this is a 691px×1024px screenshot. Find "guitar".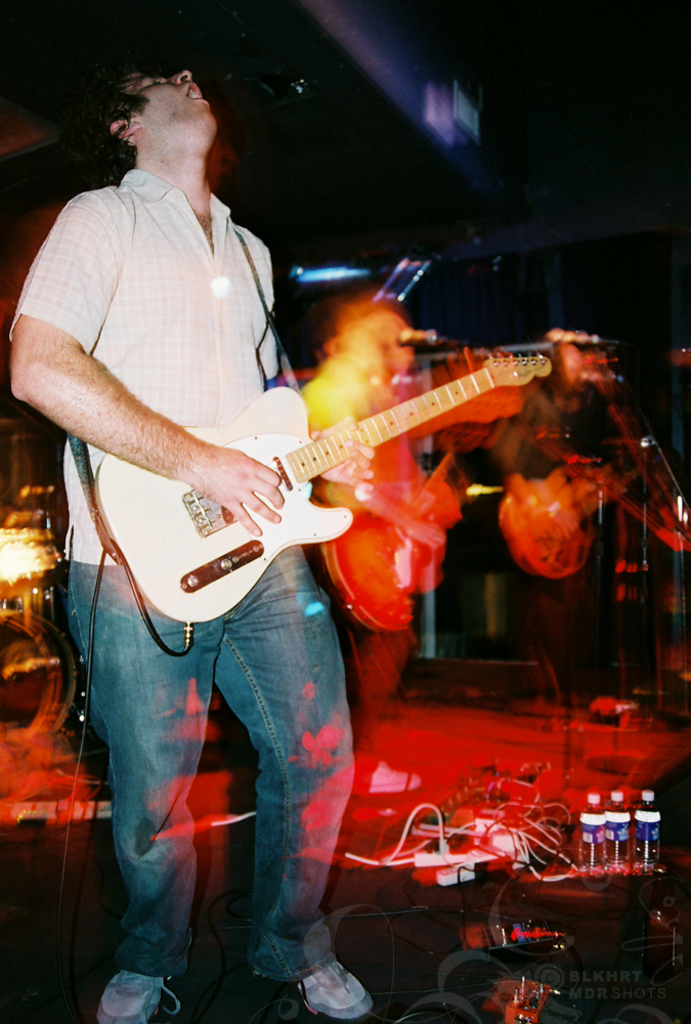
Bounding box: <region>326, 439, 456, 631</region>.
